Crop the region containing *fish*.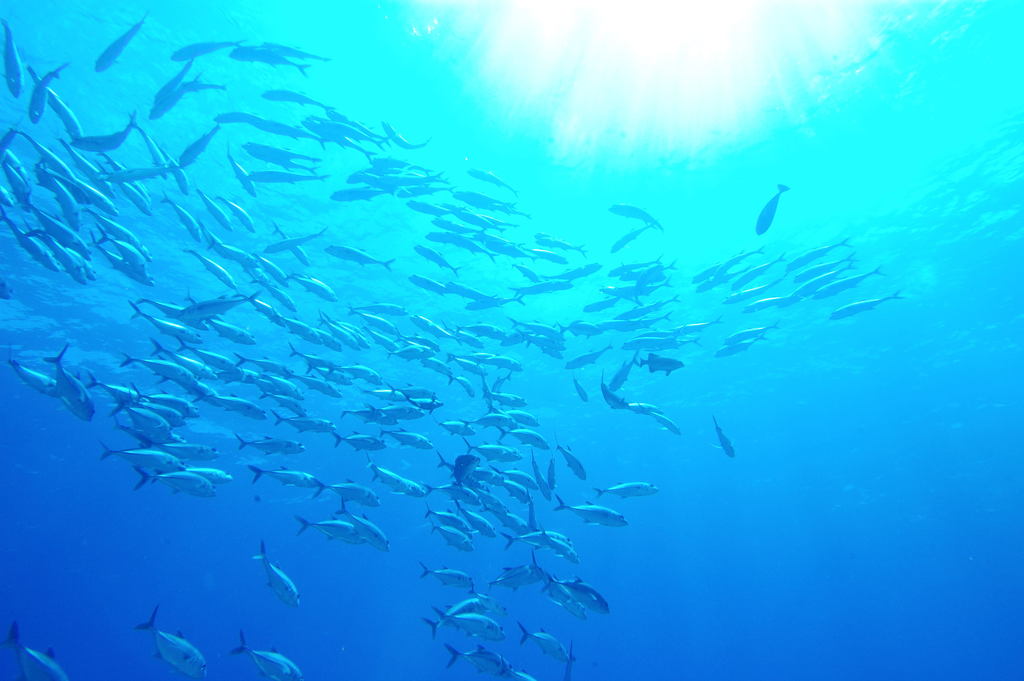
Crop region: region(257, 89, 331, 113).
